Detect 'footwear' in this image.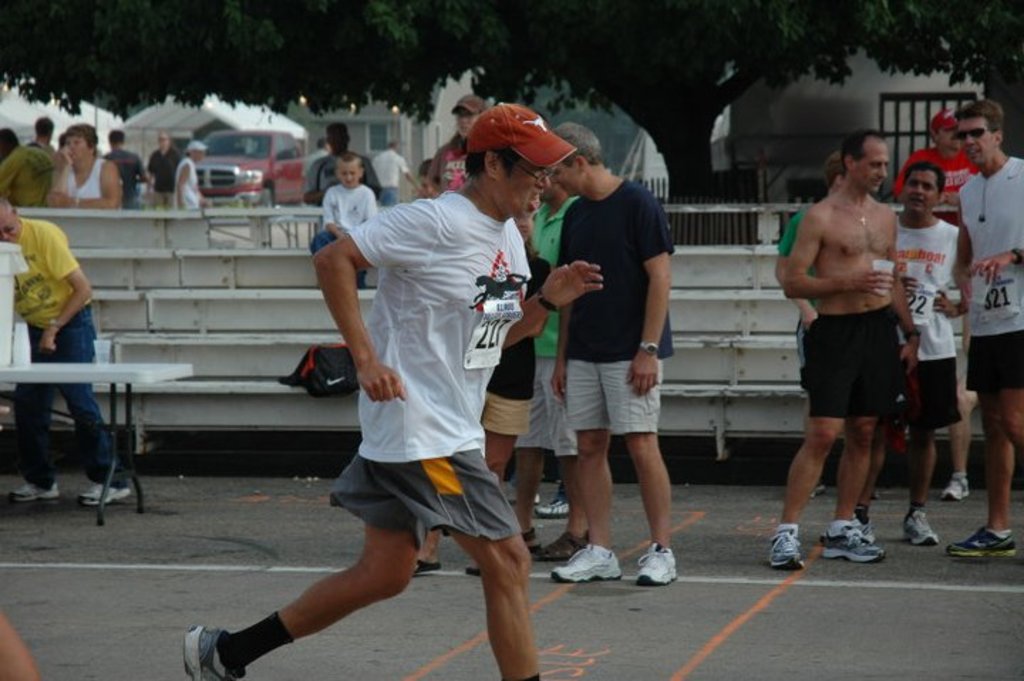
Detection: x1=644, y1=545, x2=681, y2=586.
